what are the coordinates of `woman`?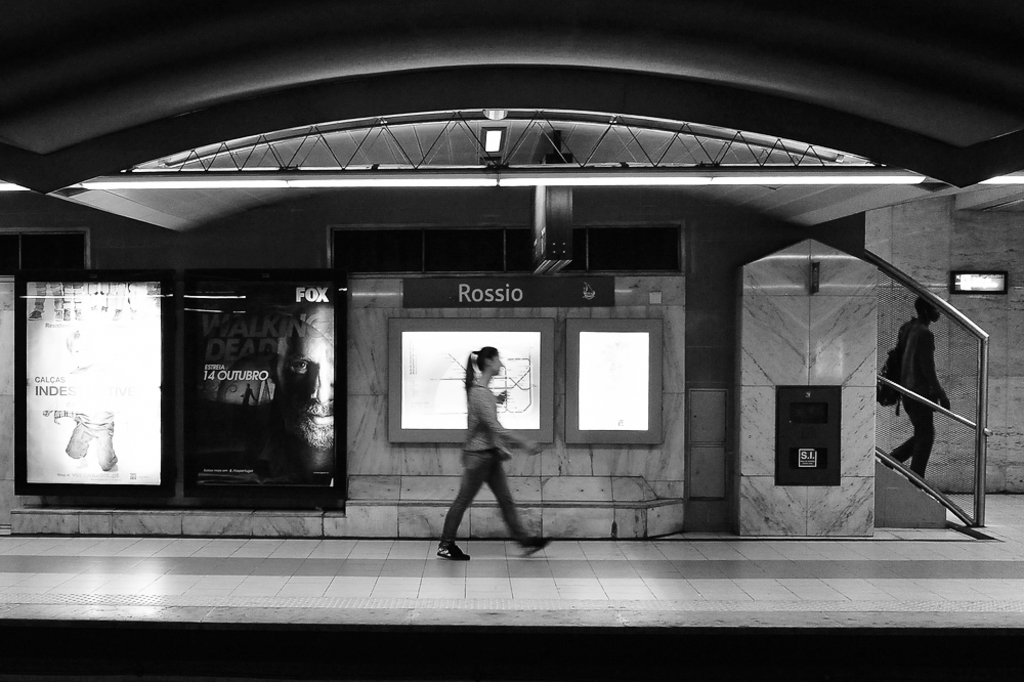
[x1=433, y1=343, x2=551, y2=560].
